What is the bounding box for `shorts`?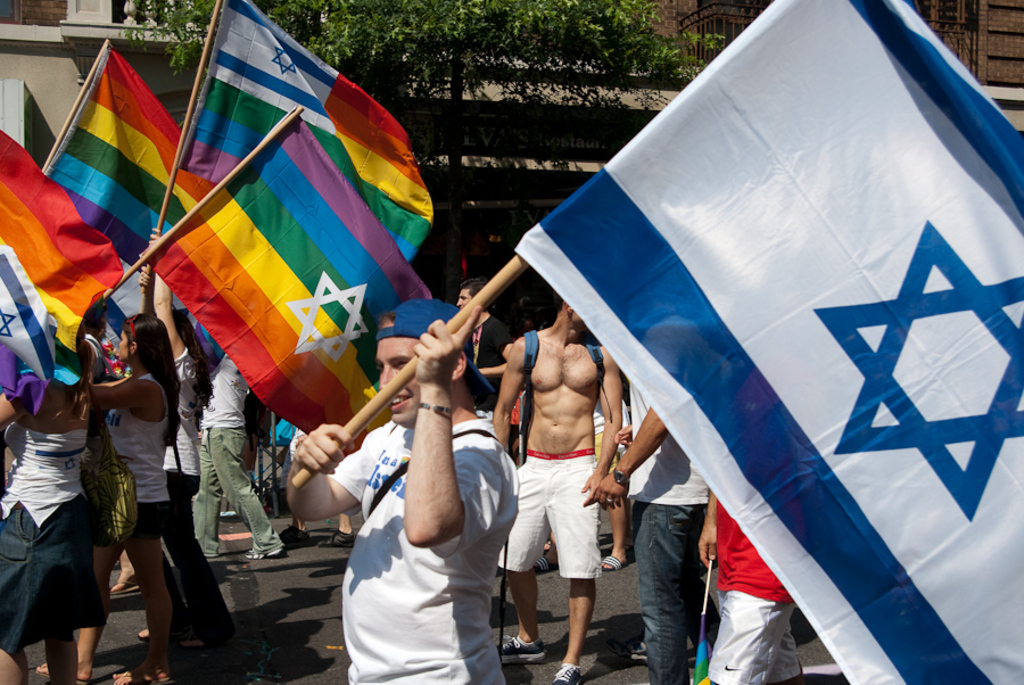
locate(493, 445, 602, 577).
